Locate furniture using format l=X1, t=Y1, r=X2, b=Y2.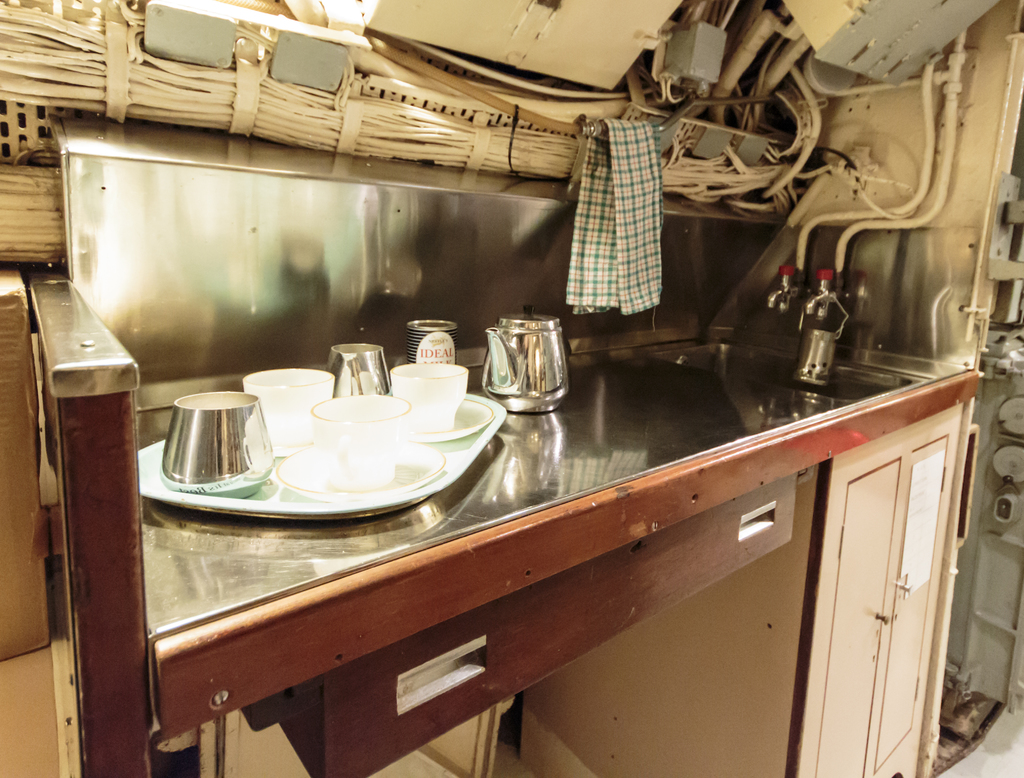
l=26, t=273, r=979, b=777.
